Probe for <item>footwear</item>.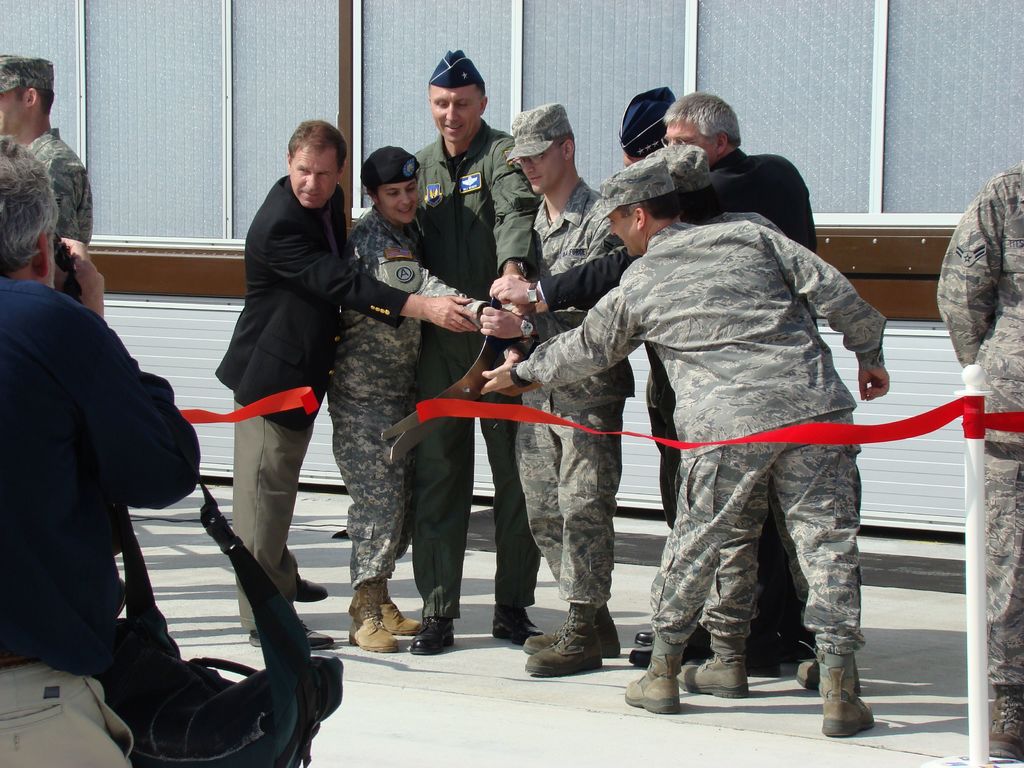
Probe result: {"left": 521, "top": 599, "right": 624, "bottom": 660}.
